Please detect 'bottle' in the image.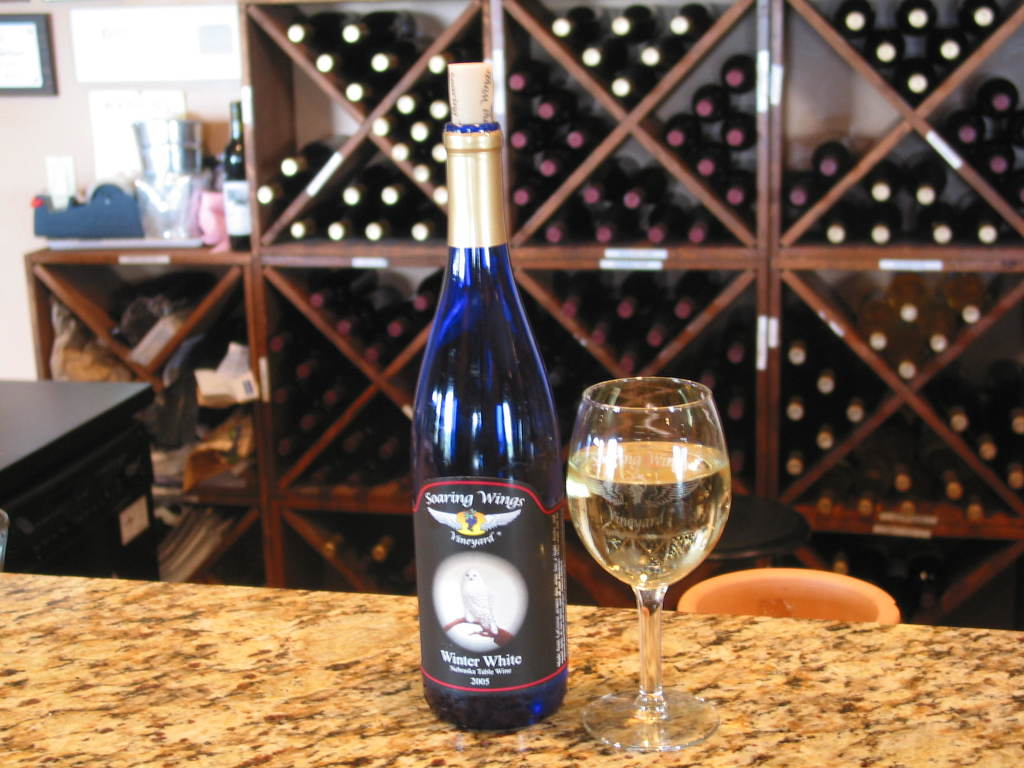
bbox(694, 145, 731, 176).
